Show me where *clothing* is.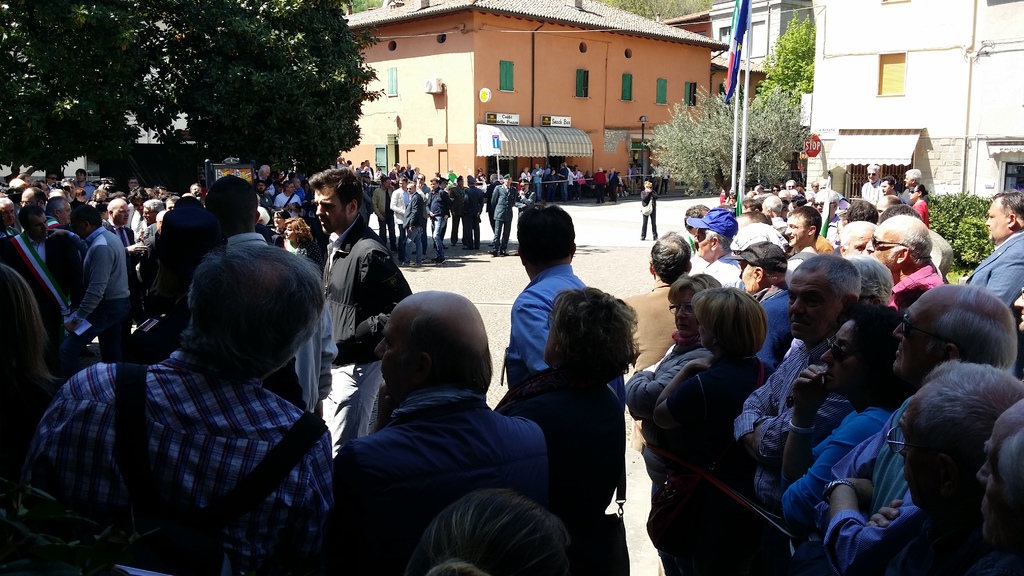
*clothing* is at (222,230,339,406).
